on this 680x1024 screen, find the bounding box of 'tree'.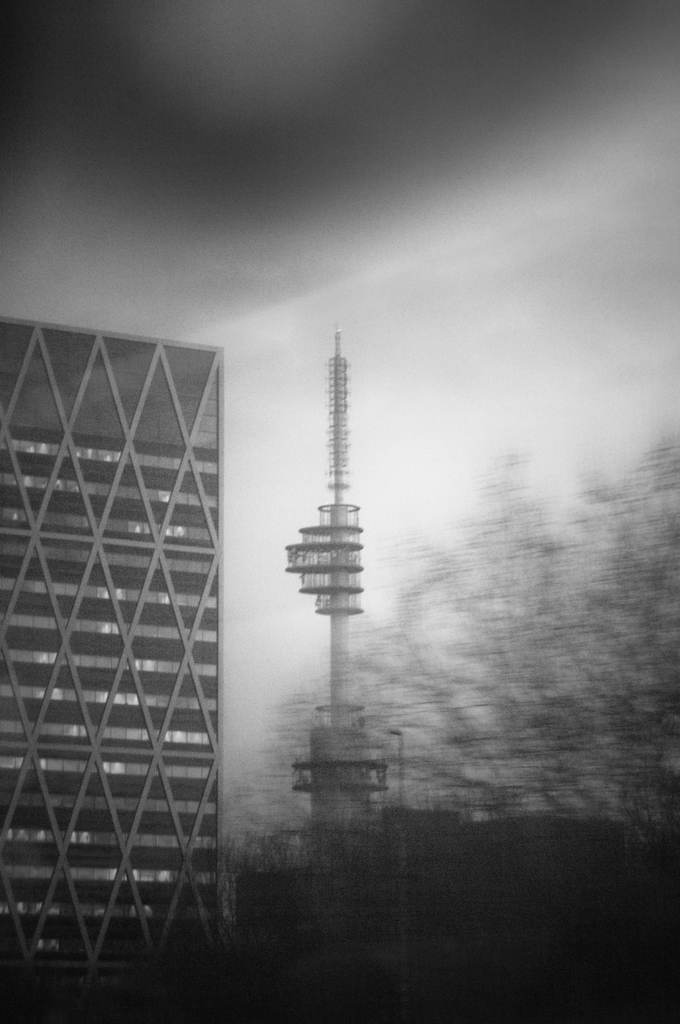
Bounding box: x1=259, y1=457, x2=679, y2=1023.
